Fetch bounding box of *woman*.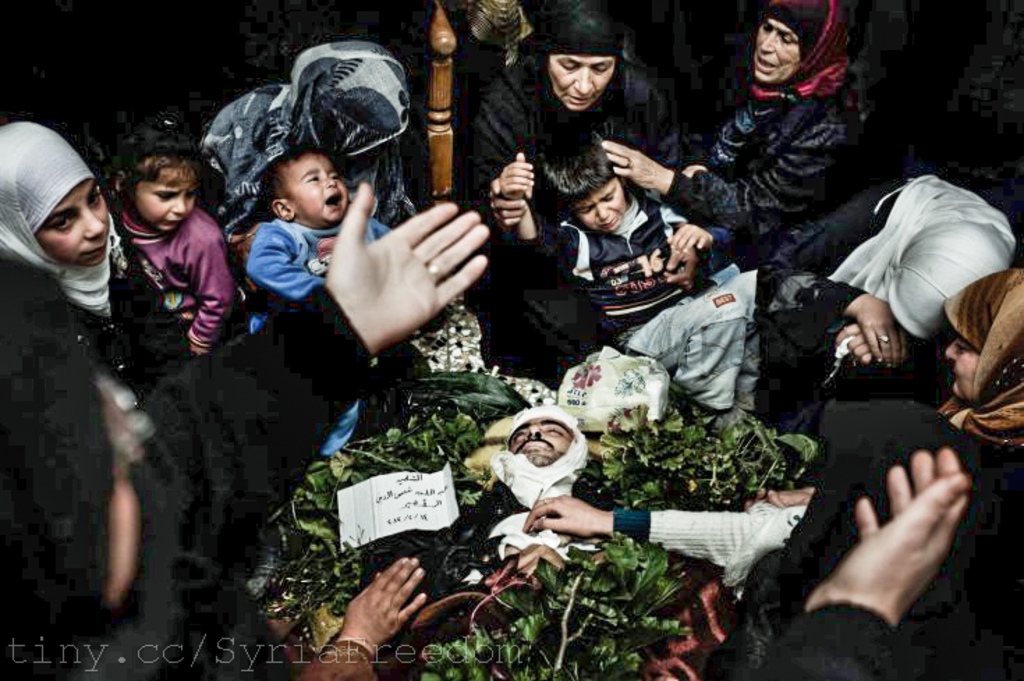
Bbox: rect(740, 269, 1023, 512).
